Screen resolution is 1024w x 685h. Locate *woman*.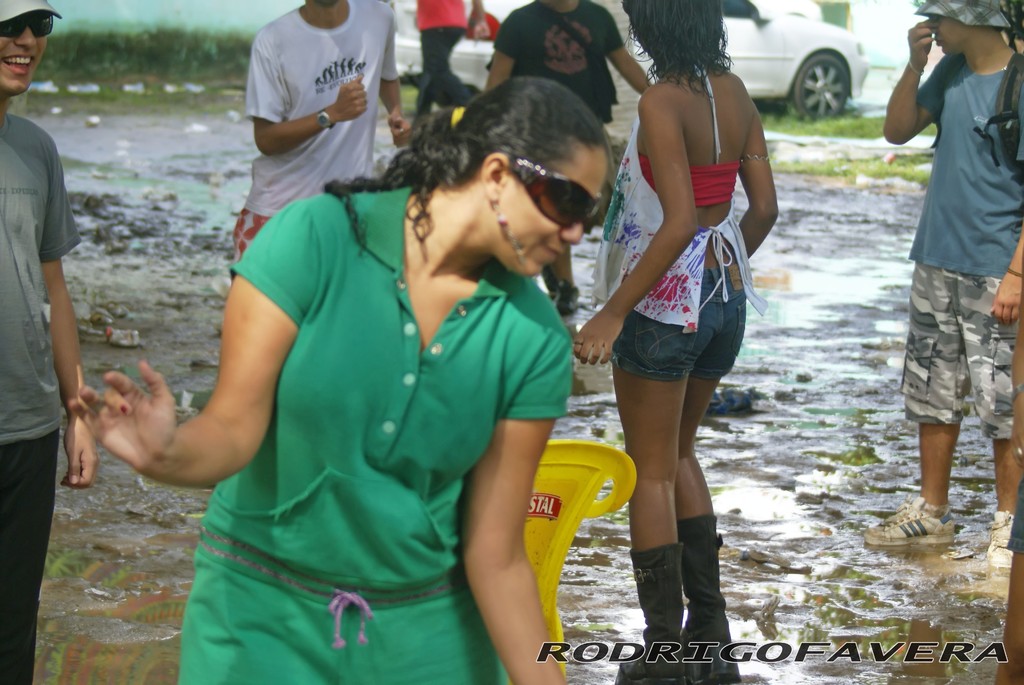
left=64, top=77, right=611, bottom=684.
